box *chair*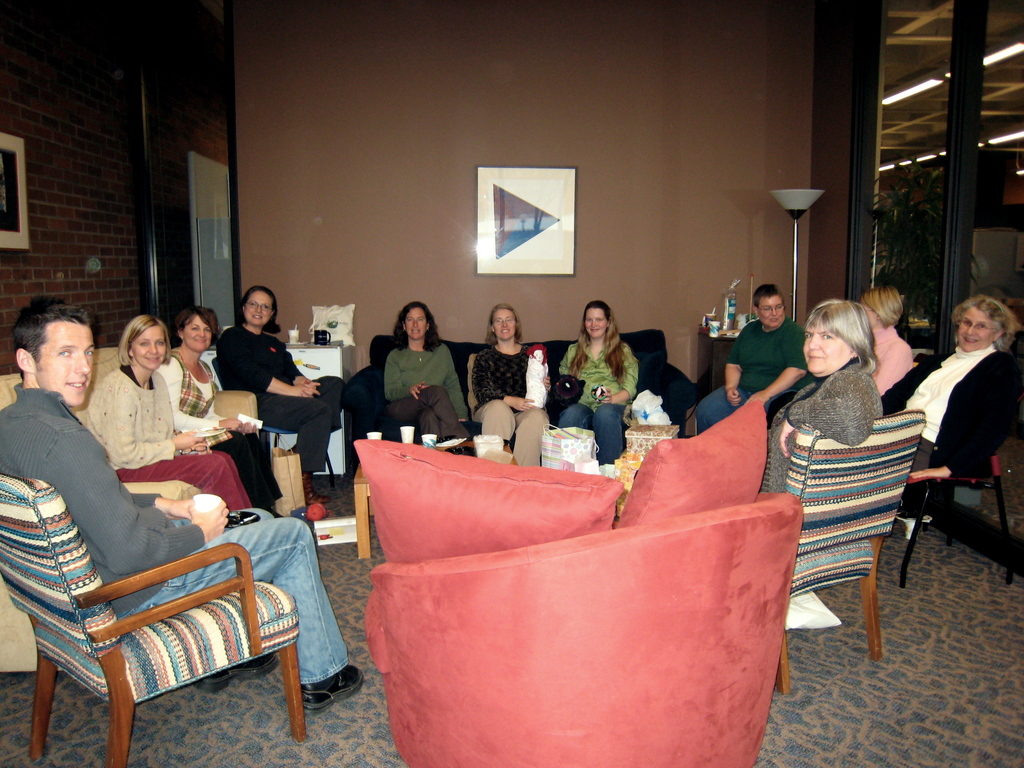
[6,443,312,766]
